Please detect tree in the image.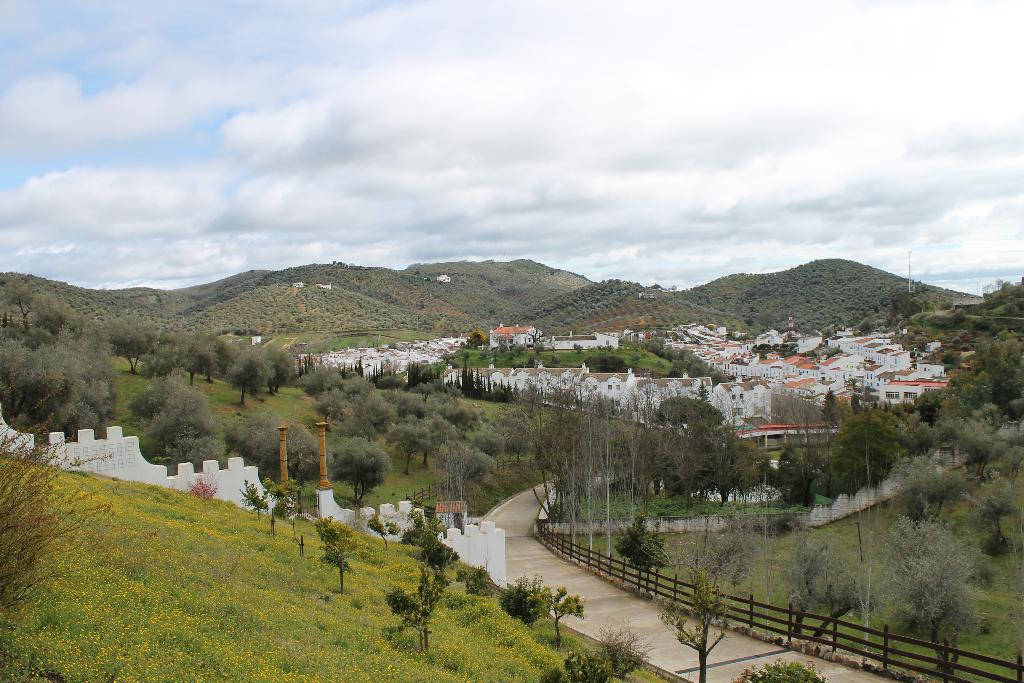
[left=648, top=384, right=771, bottom=511].
